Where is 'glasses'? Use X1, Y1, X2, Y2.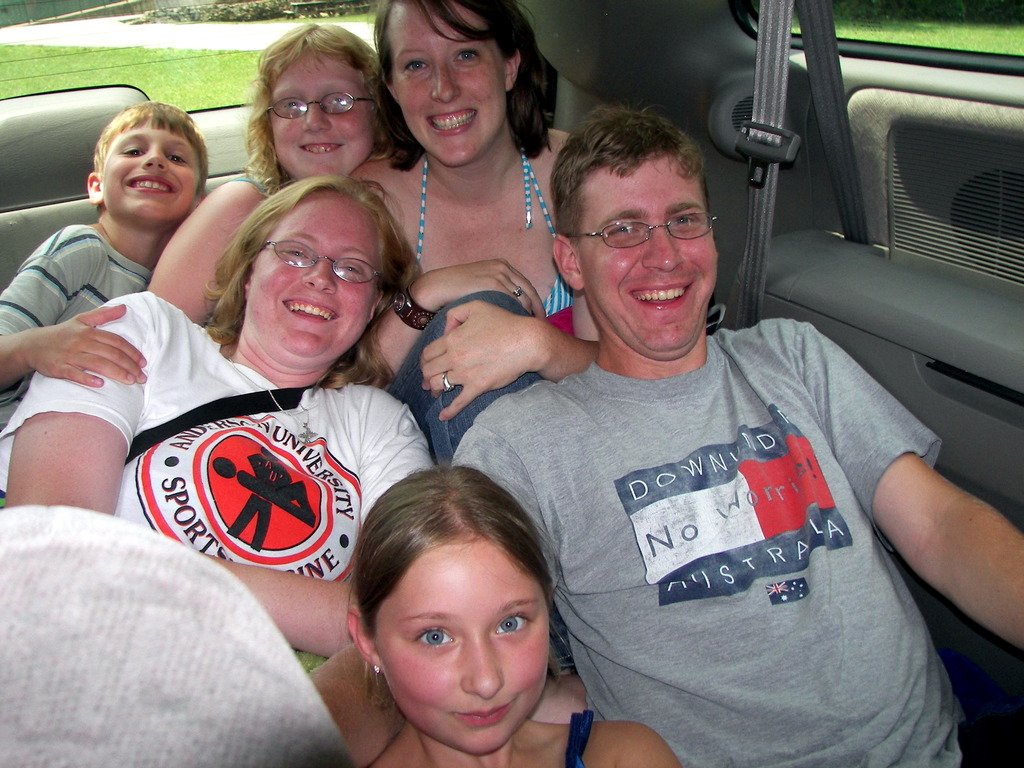
561, 209, 723, 254.
